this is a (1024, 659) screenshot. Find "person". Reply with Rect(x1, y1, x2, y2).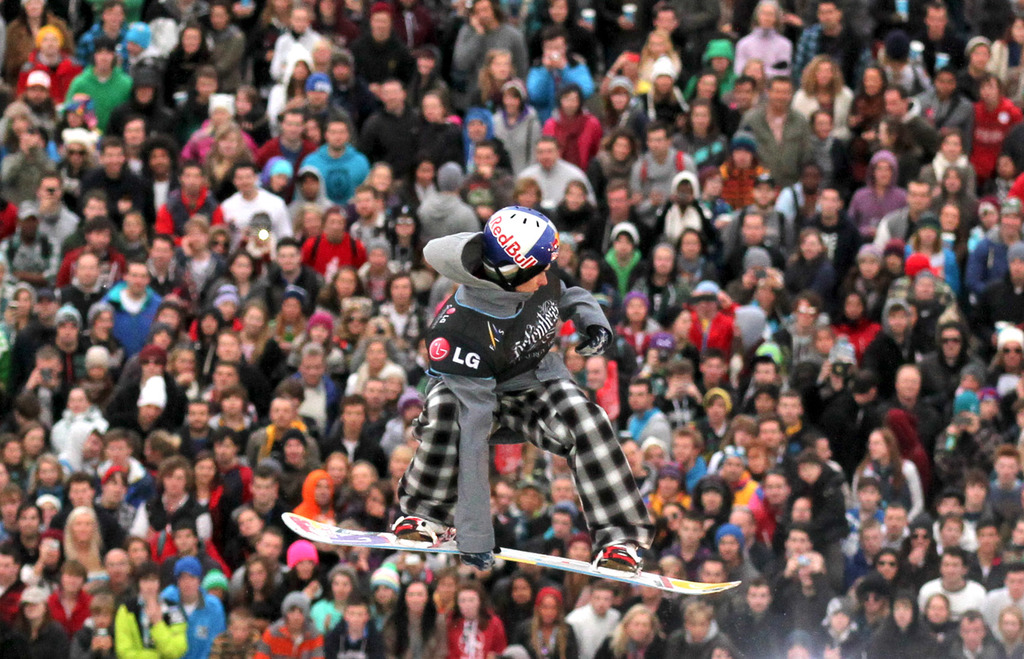
Rect(0, 585, 63, 658).
